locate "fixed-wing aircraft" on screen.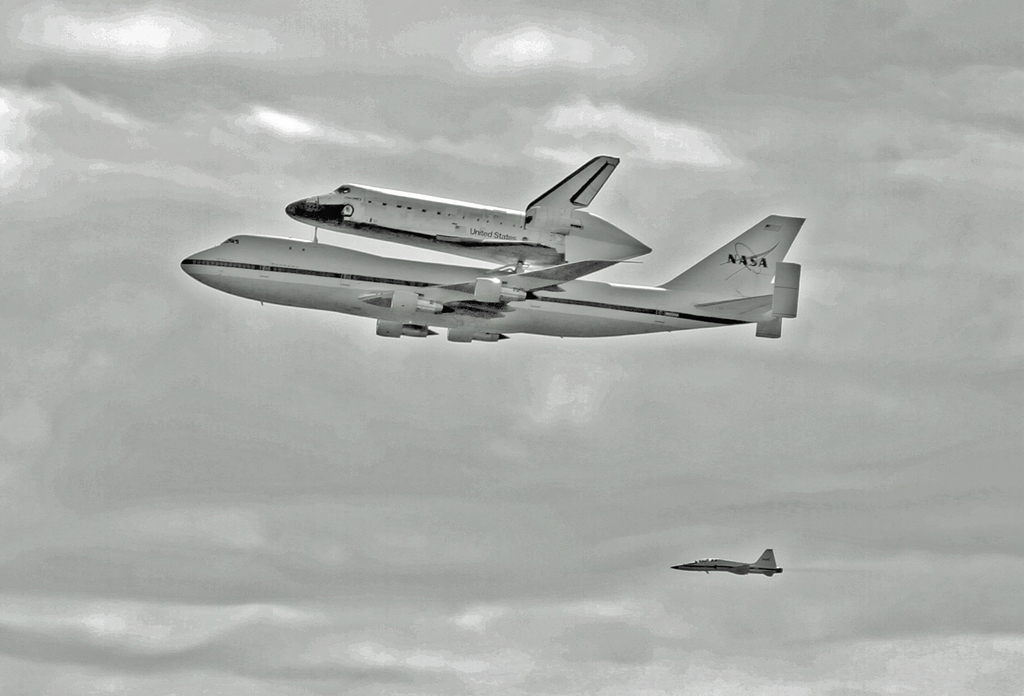
On screen at pyautogui.locateOnScreen(286, 157, 653, 269).
